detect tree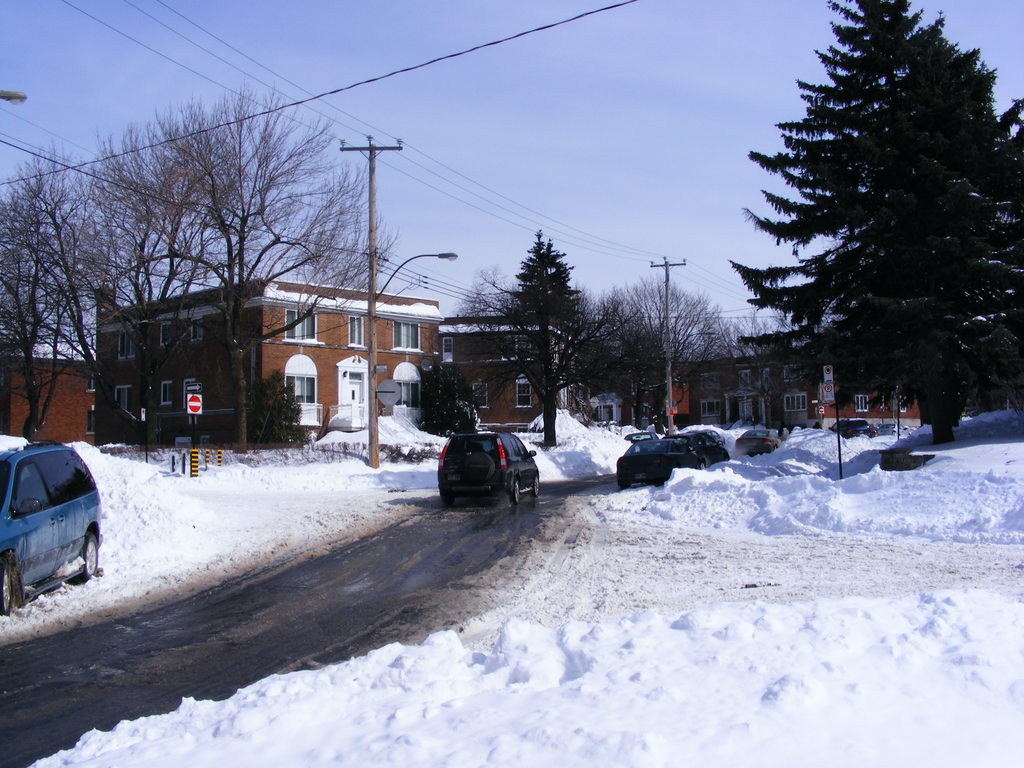
BBox(0, 186, 109, 446)
